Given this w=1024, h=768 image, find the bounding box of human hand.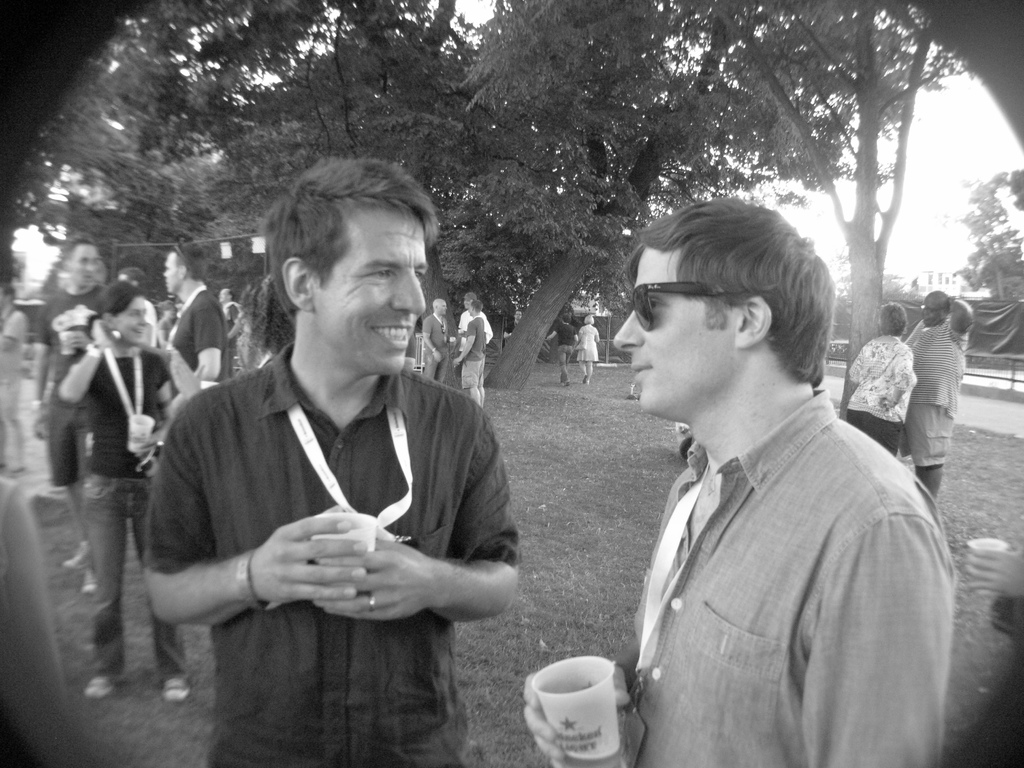
<bbox>61, 328, 91, 352</bbox>.
